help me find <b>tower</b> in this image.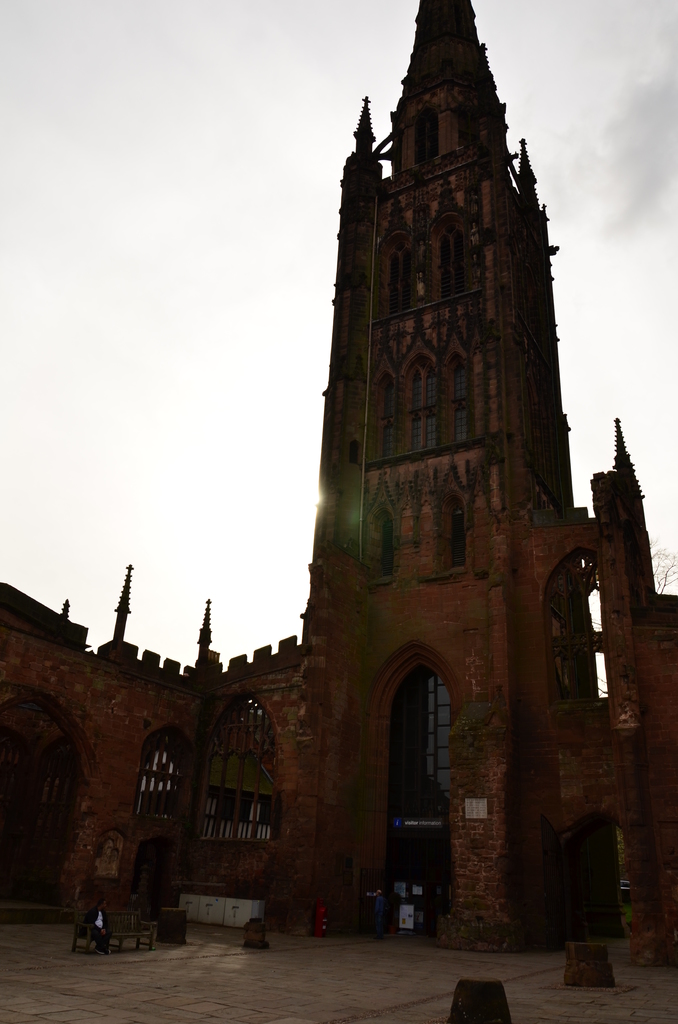
Found it: <region>197, 593, 218, 660</region>.
